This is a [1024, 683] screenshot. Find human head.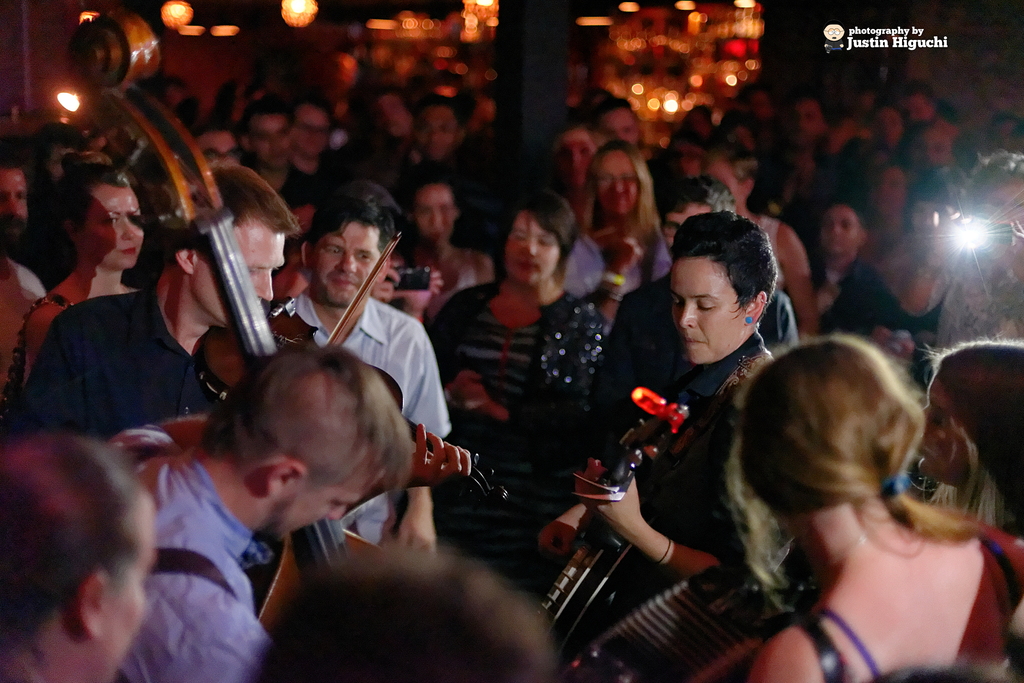
Bounding box: {"left": 778, "top": 93, "right": 819, "bottom": 147}.
